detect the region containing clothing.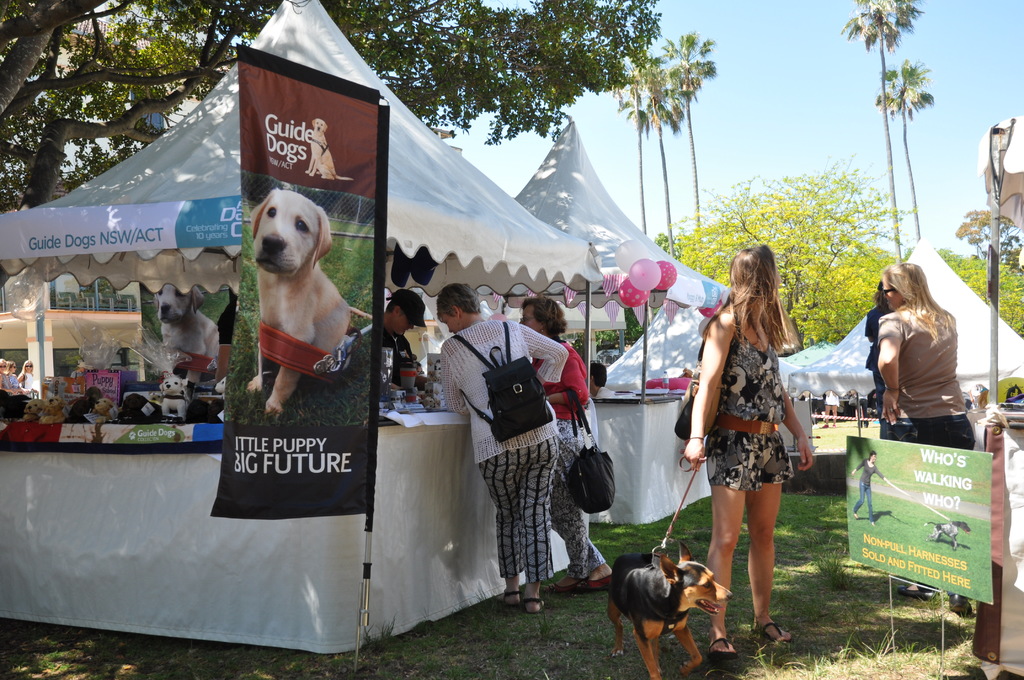
22/371/35/387.
